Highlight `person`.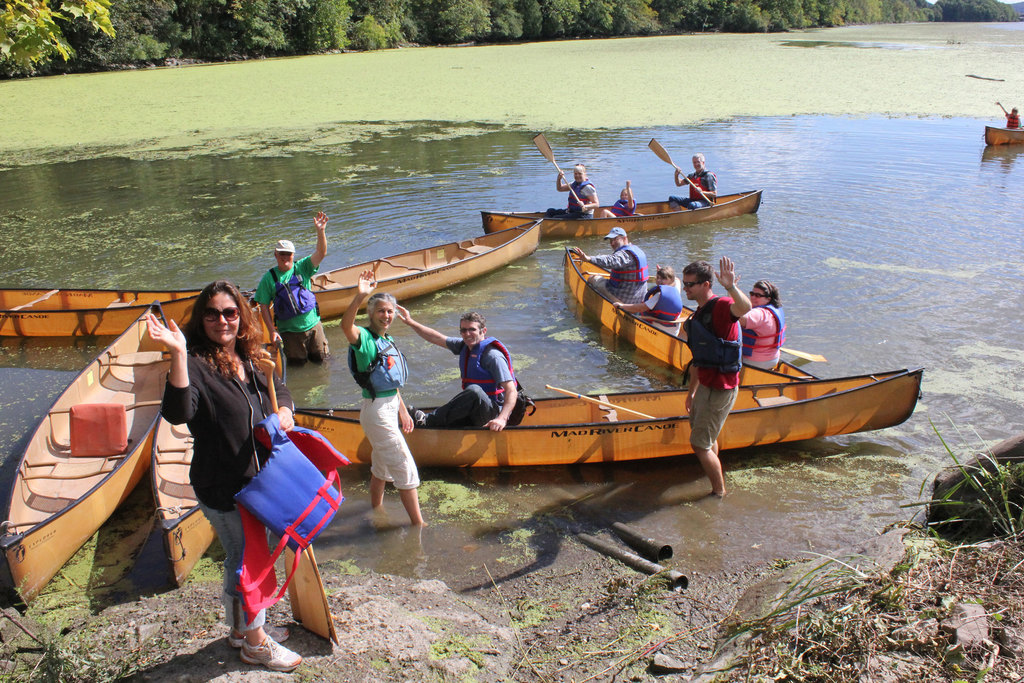
Highlighted region: crop(144, 281, 301, 671).
